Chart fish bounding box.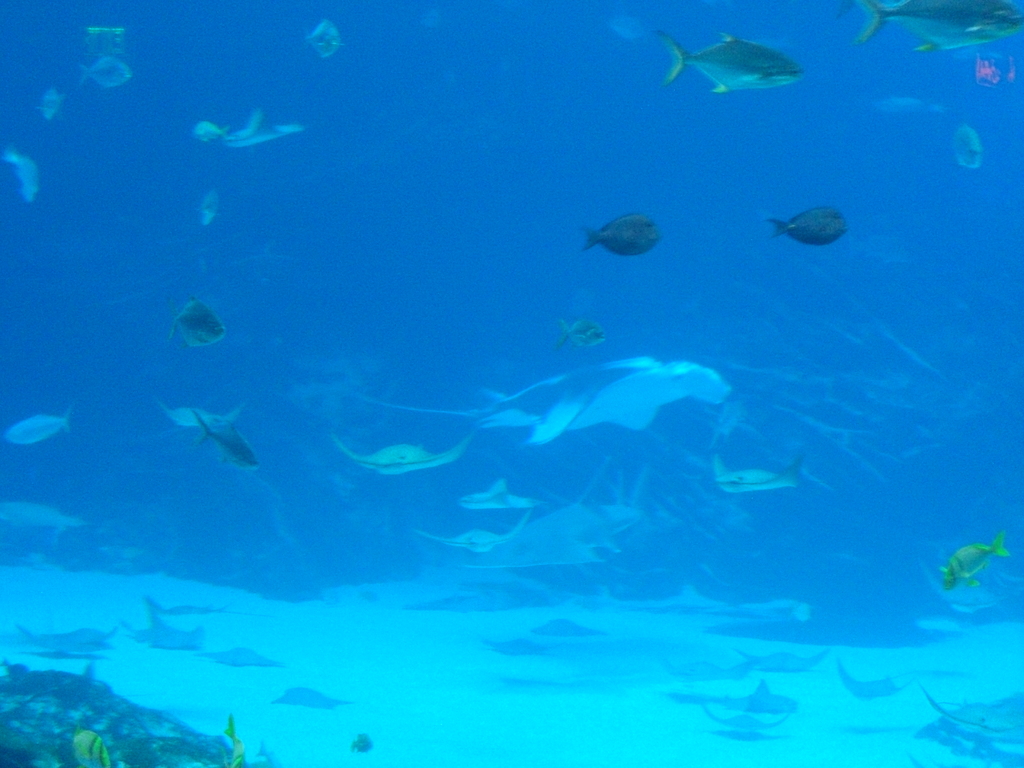
Charted: BBox(845, 0, 1023, 61).
